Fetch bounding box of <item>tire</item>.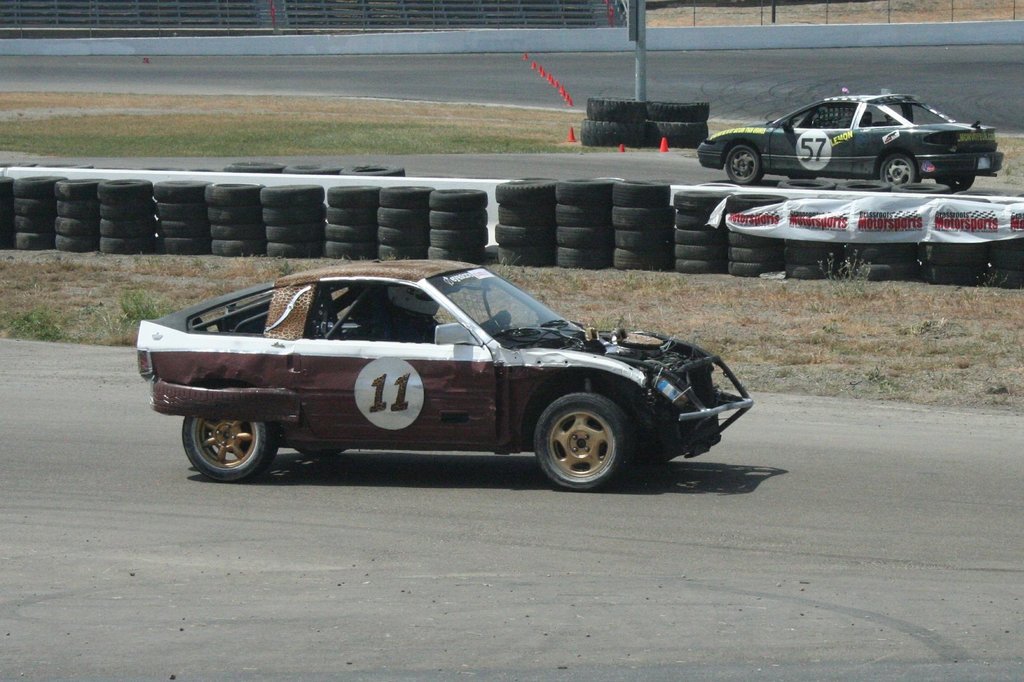
Bbox: rect(182, 416, 280, 480).
